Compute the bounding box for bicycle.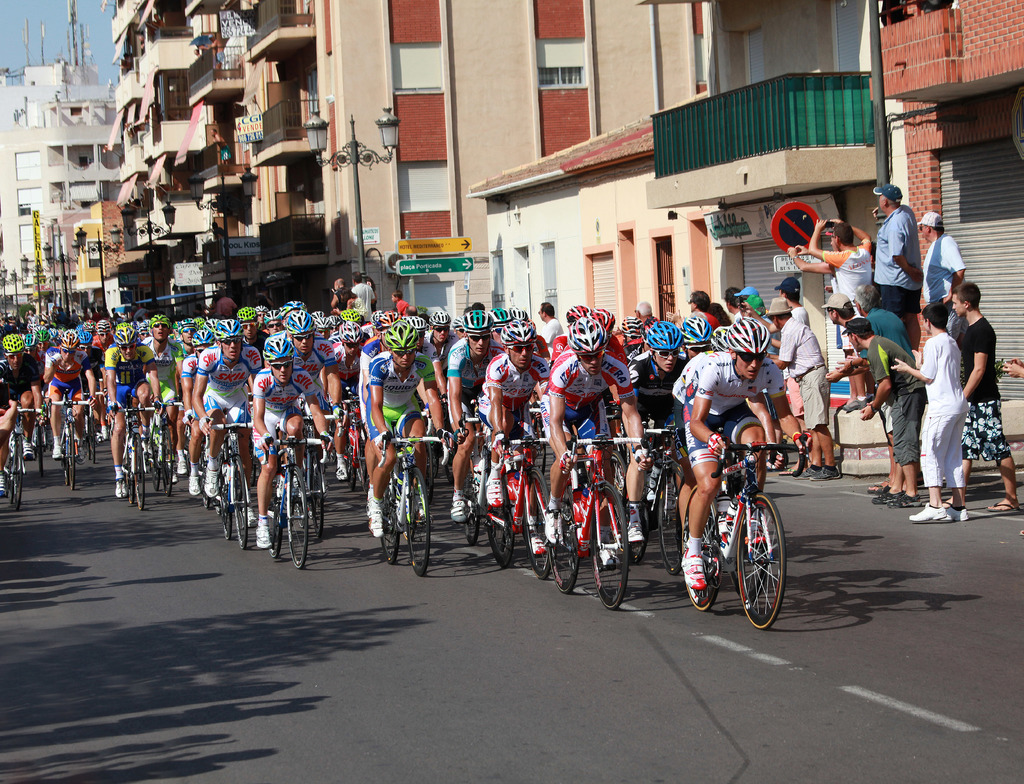
<bbox>257, 440, 320, 559</bbox>.
